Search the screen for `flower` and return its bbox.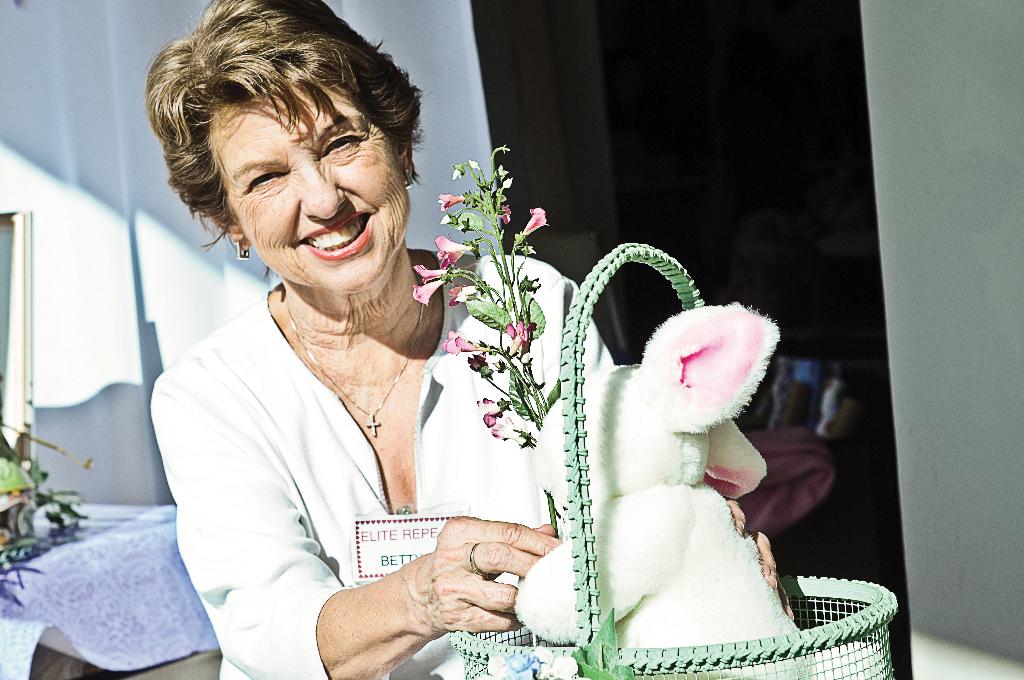
Found: <box>494,206,506,223</box>.
